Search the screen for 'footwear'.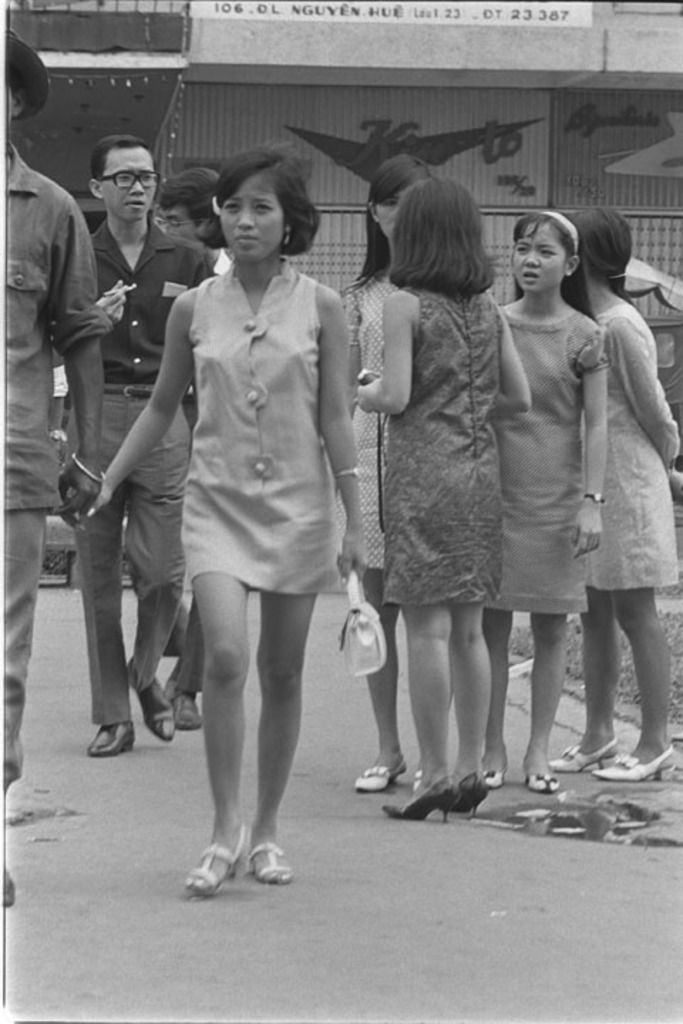
Found at [357, 764, 407, 789].
